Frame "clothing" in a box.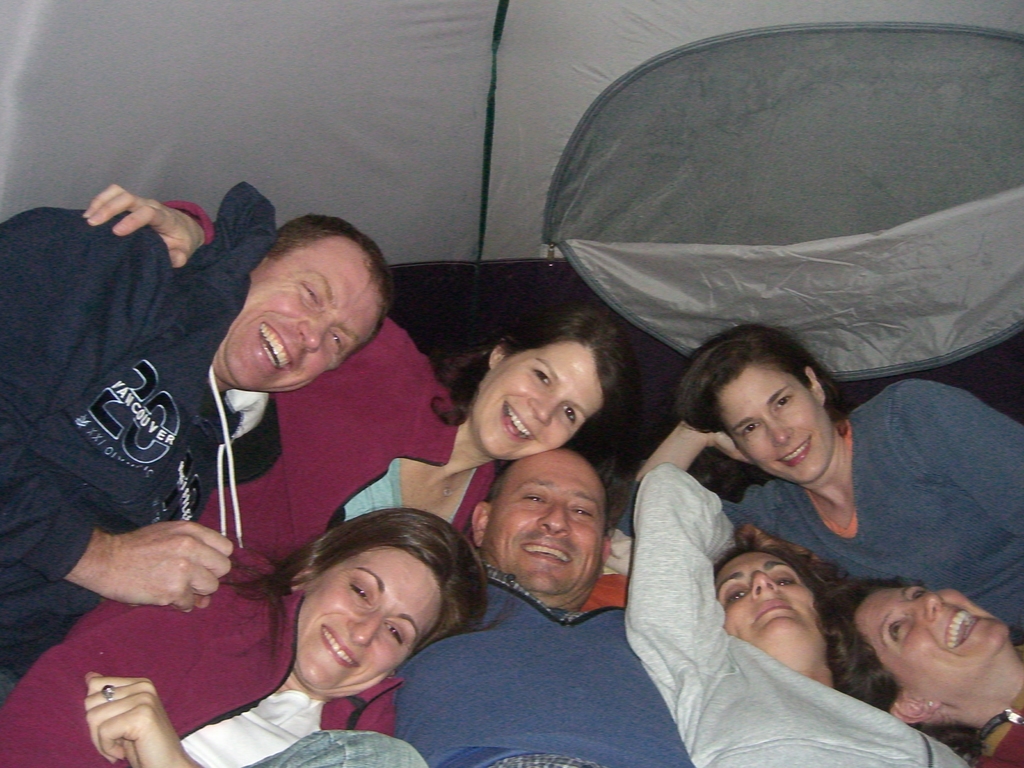
18, 156, 255, 690.
